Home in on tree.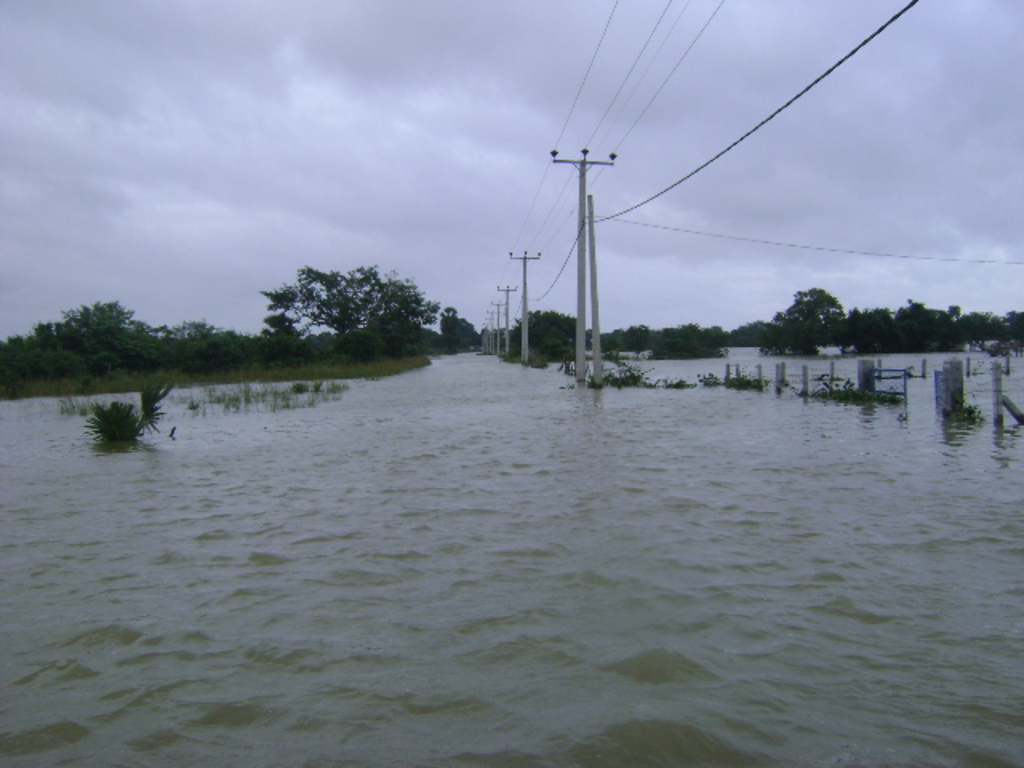
Homed in at [862,301,902,350].
